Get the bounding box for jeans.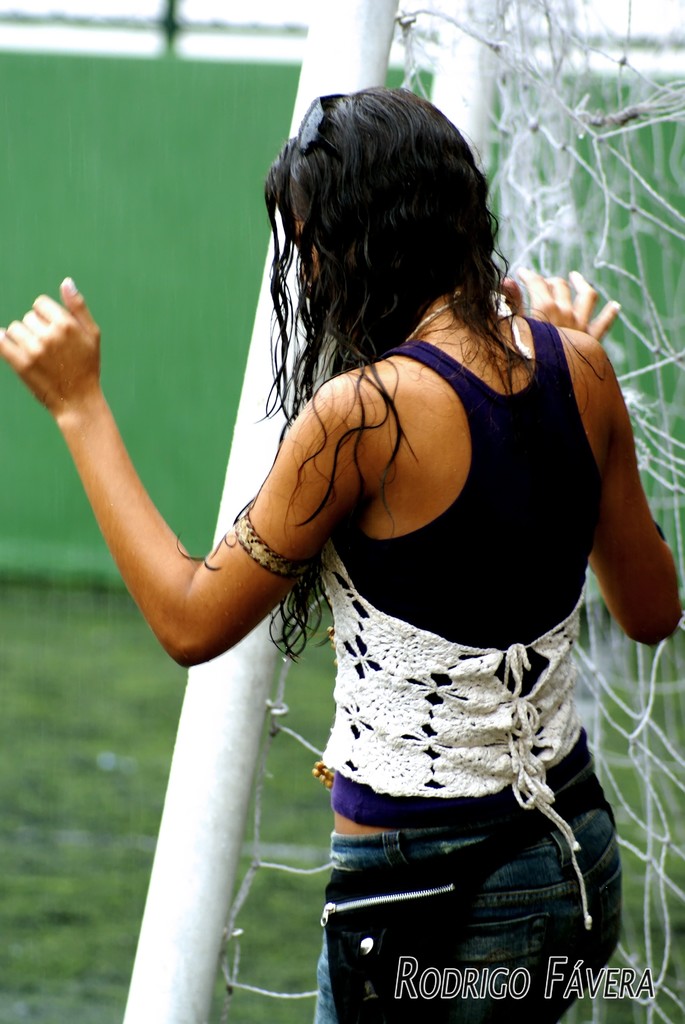
x1=313 y1=749 x2=625 y2=1023.
